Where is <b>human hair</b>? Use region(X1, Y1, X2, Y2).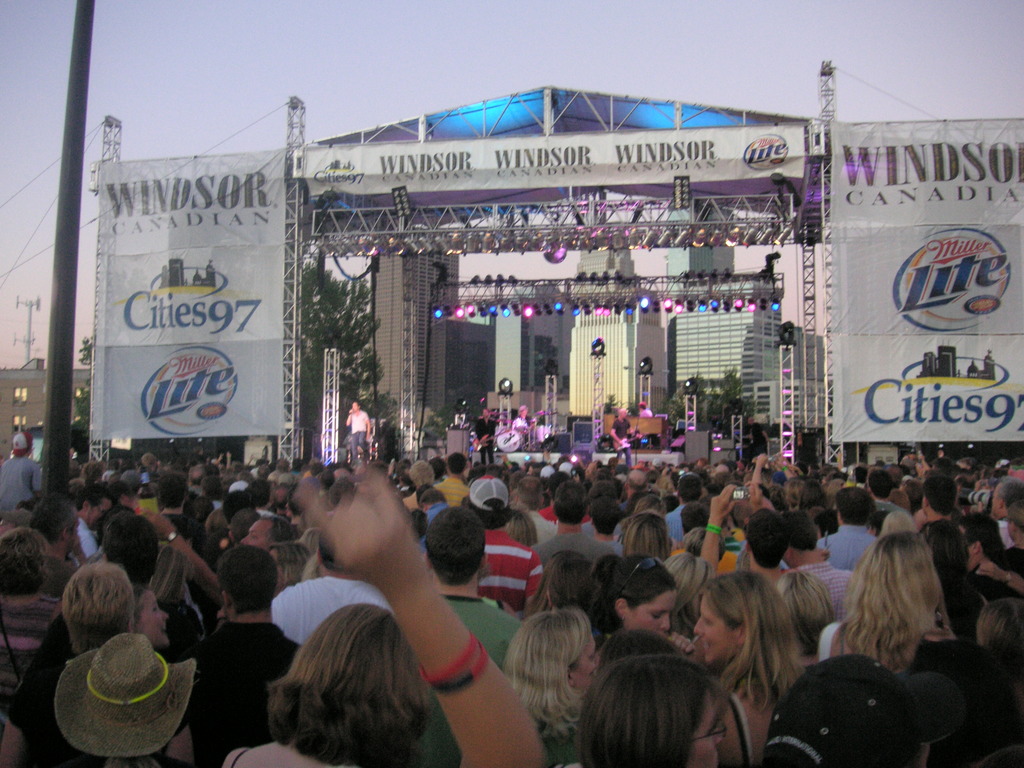
region(523, 548, 579, 620).
